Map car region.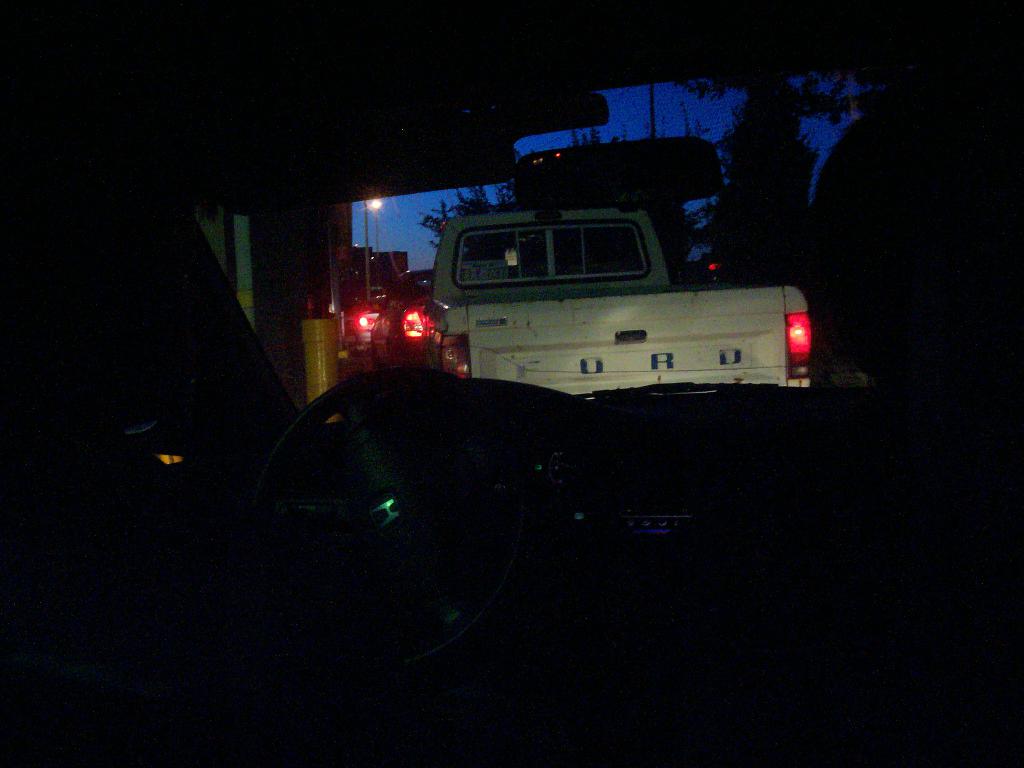
Mapped to box=[0, 0, 1023, 767].
